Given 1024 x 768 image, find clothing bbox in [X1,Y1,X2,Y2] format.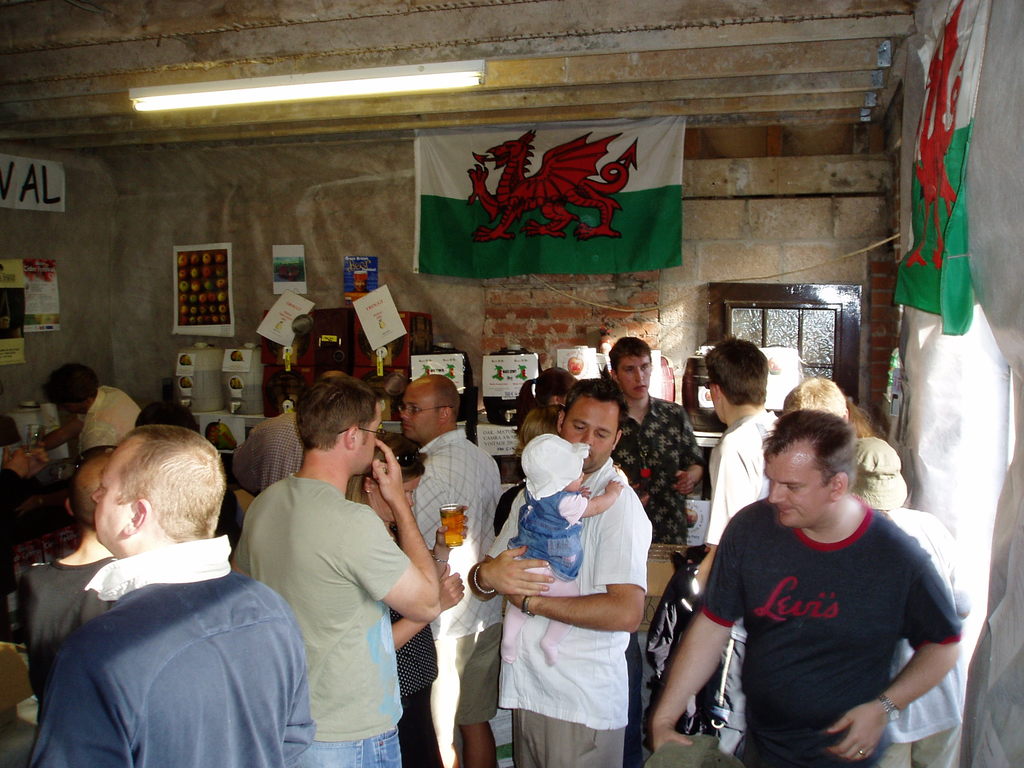
[486,456,657,767].
